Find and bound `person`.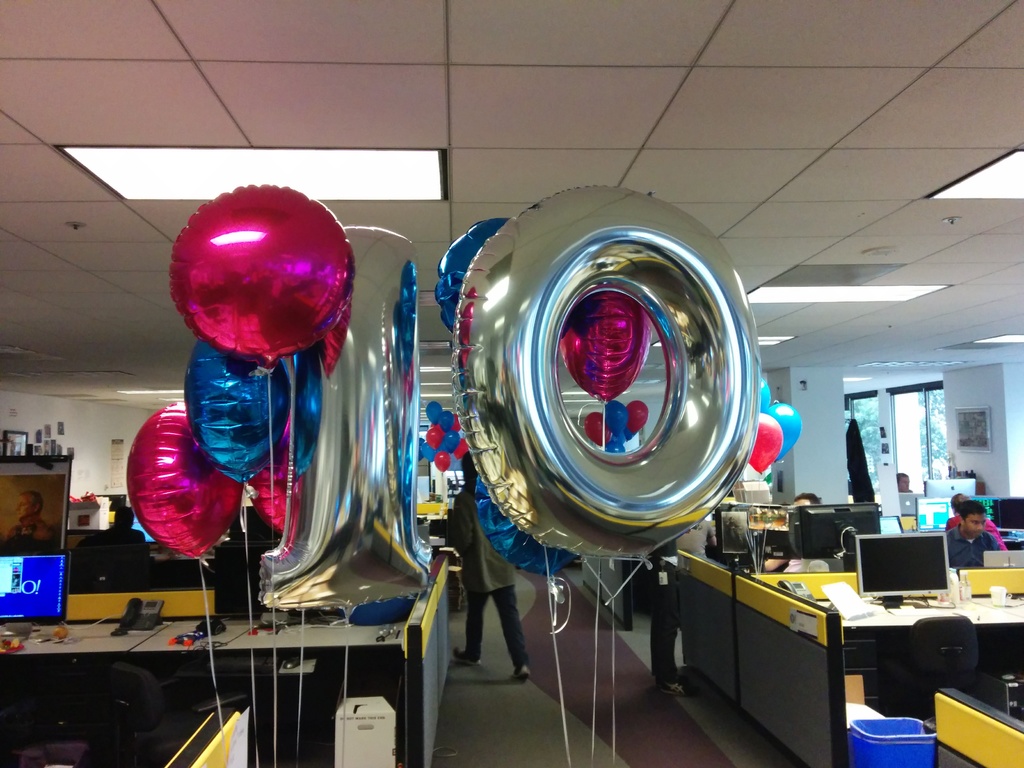
Bound: 5 490 52 540.
